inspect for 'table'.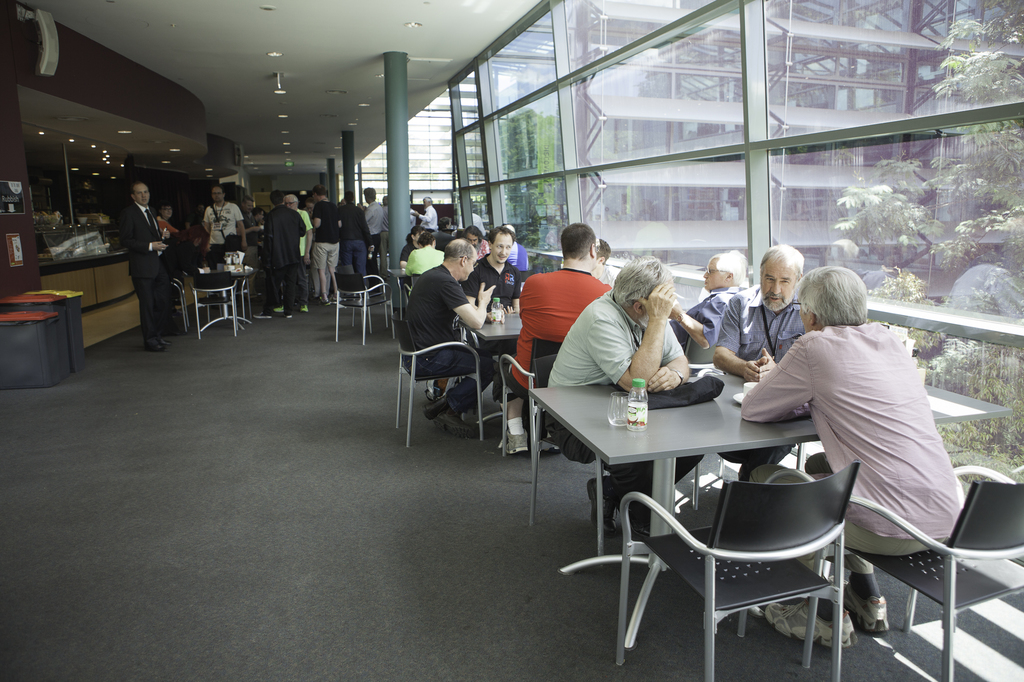
Inspection: box(467, 315, 520, 442).
